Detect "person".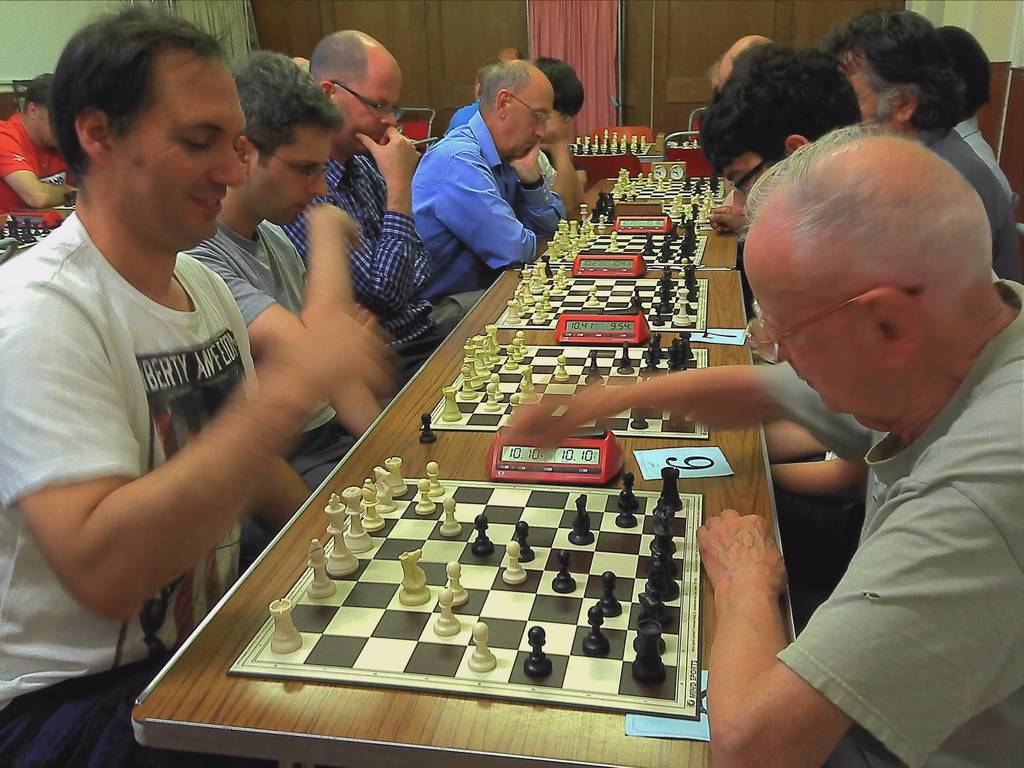
Detected at (left=500, top=61, right=579, bottom=256).
